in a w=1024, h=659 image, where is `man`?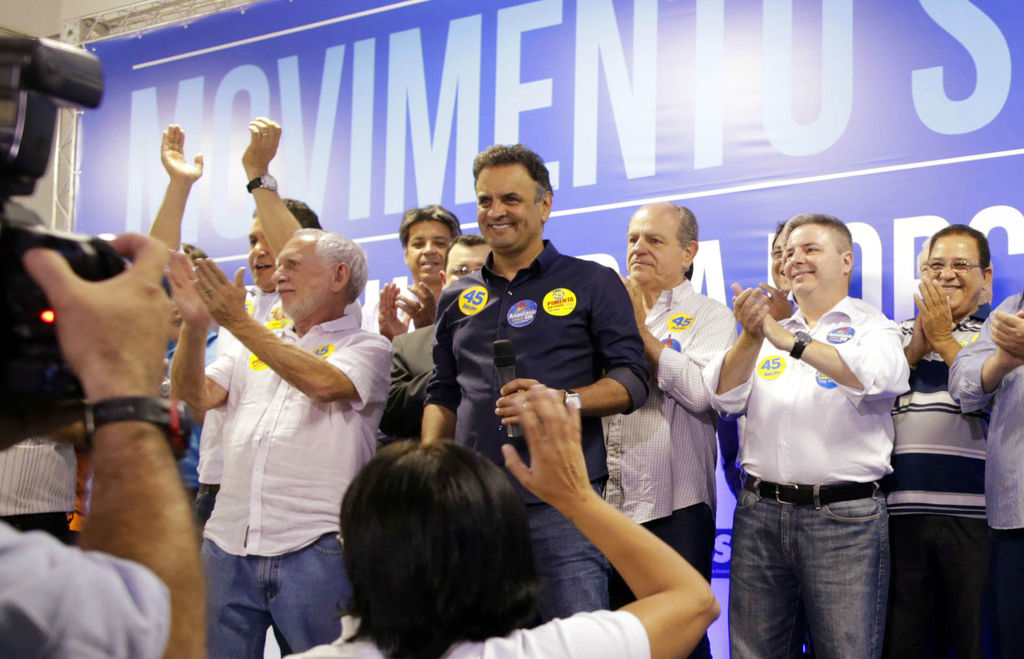
[0,227,207,658].
